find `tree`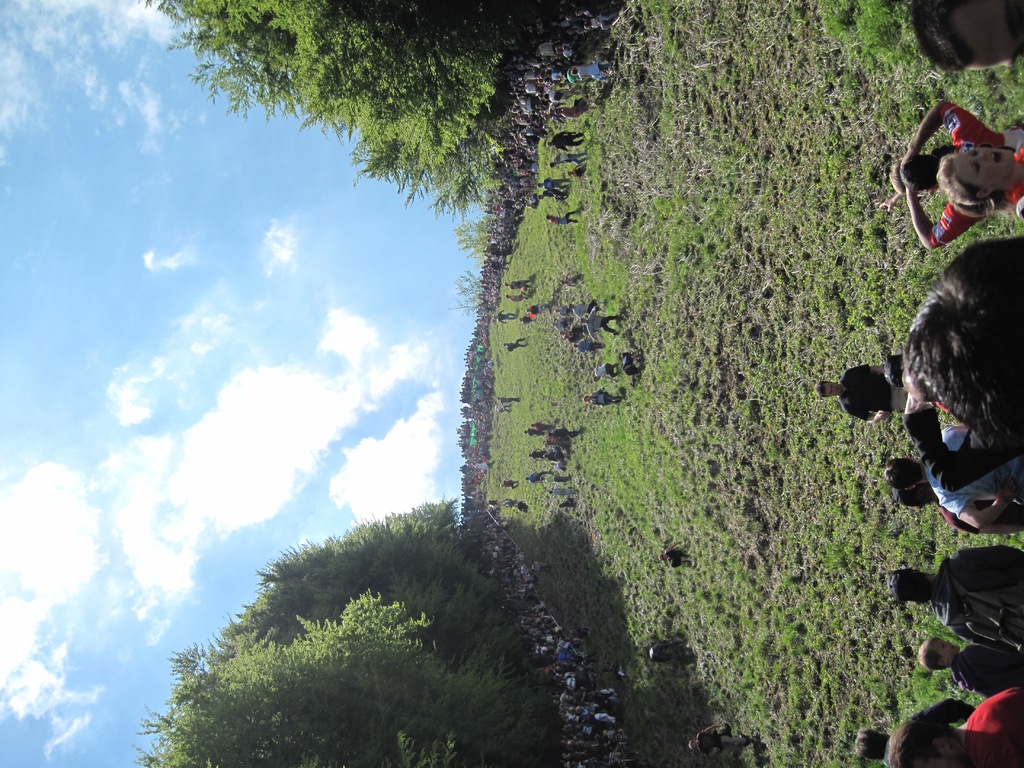
[132,0,625,262]
